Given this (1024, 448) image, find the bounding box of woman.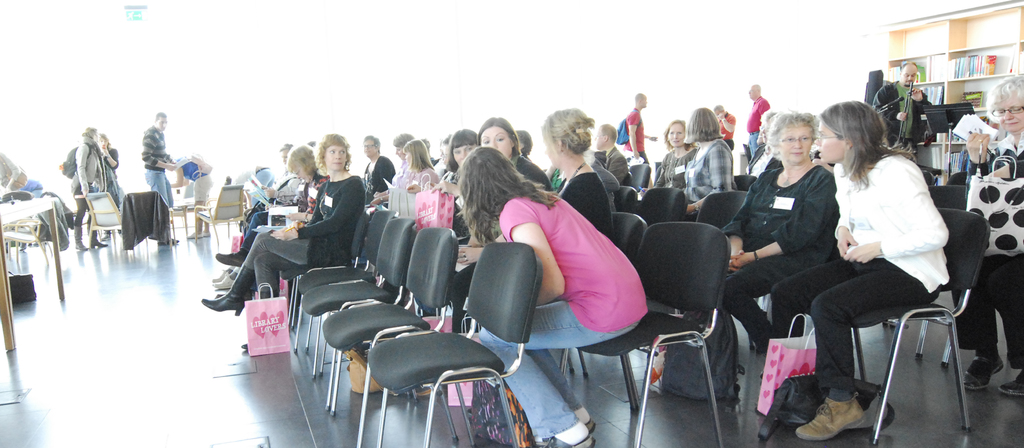
[399,136,438,194].
